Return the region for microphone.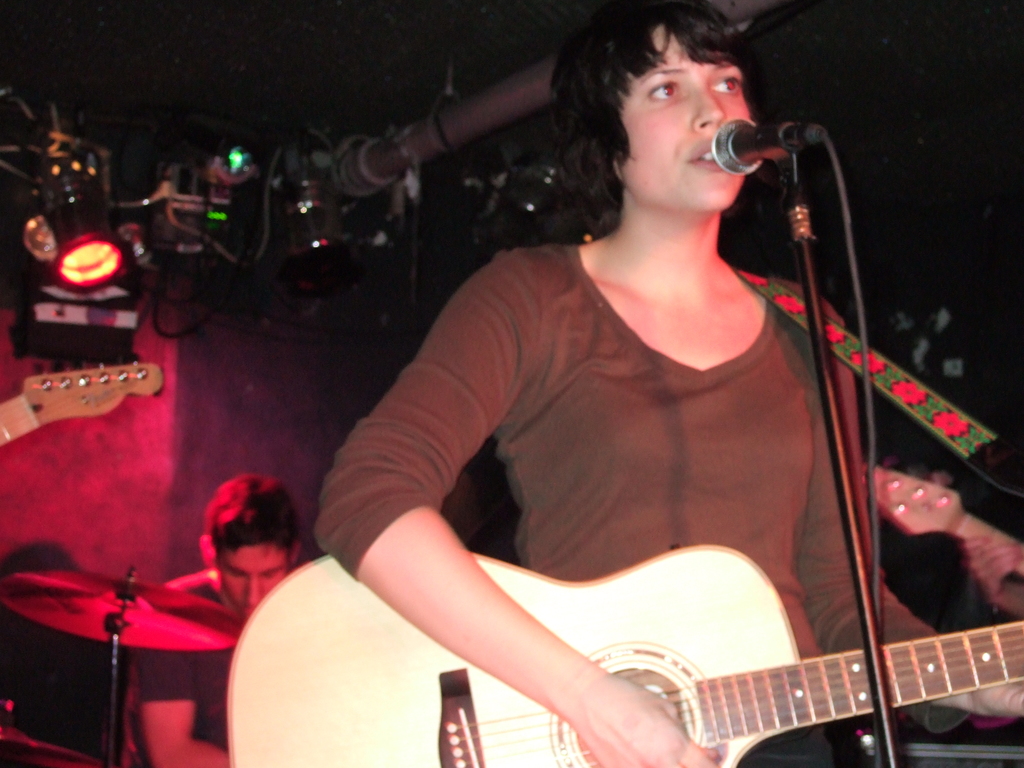
(x1=694, y1=111, x2=824, y2=178).
